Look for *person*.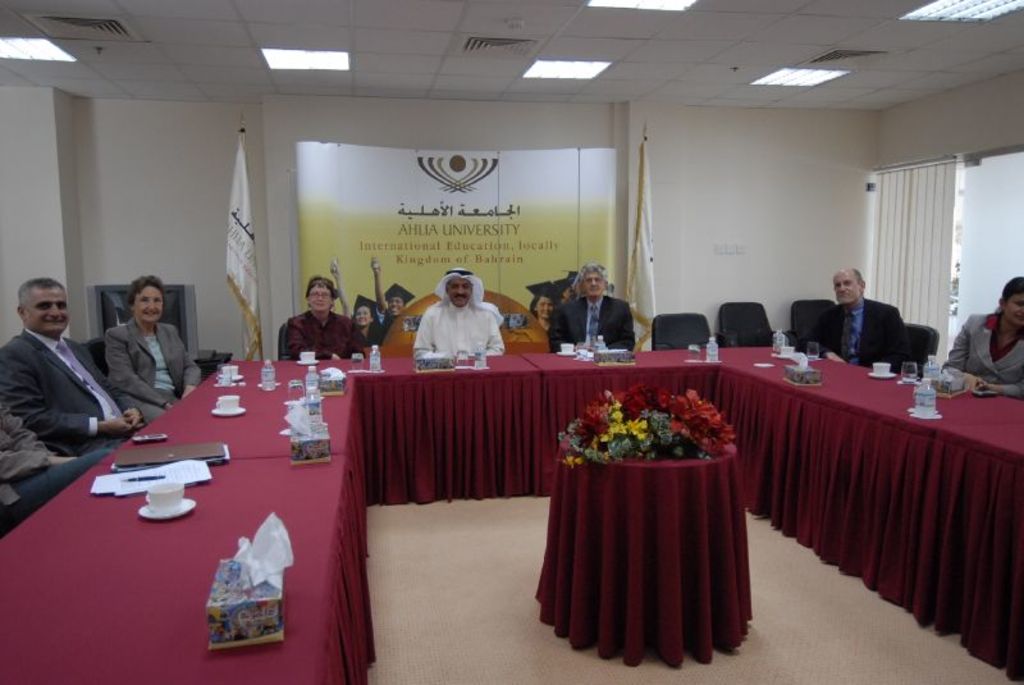
Found: x1=0 y1=405 x2=116 y2=540.
